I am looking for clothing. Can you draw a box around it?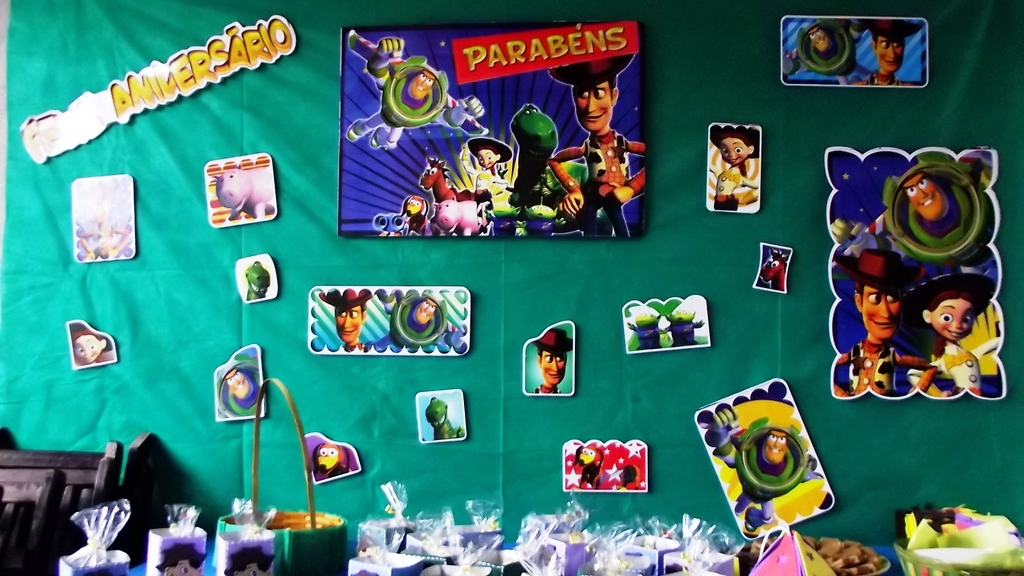
Sure, the bounding box is <region>534, 322, 571, 358</region>.
